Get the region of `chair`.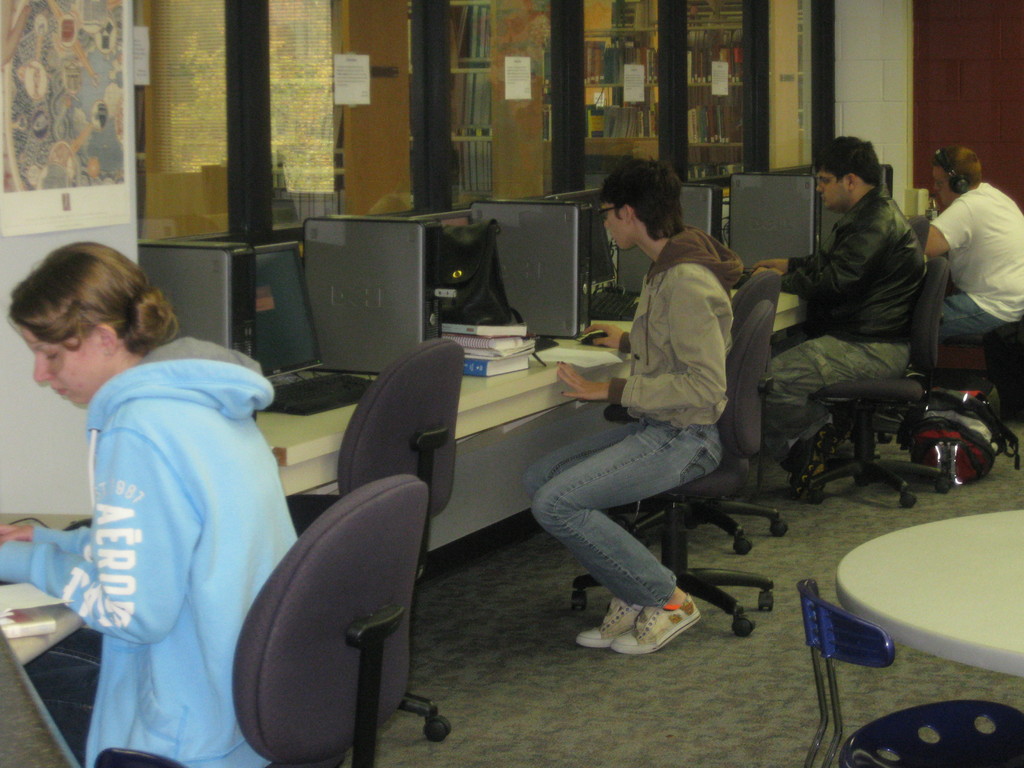
crop(94, 470, 431, 767).
